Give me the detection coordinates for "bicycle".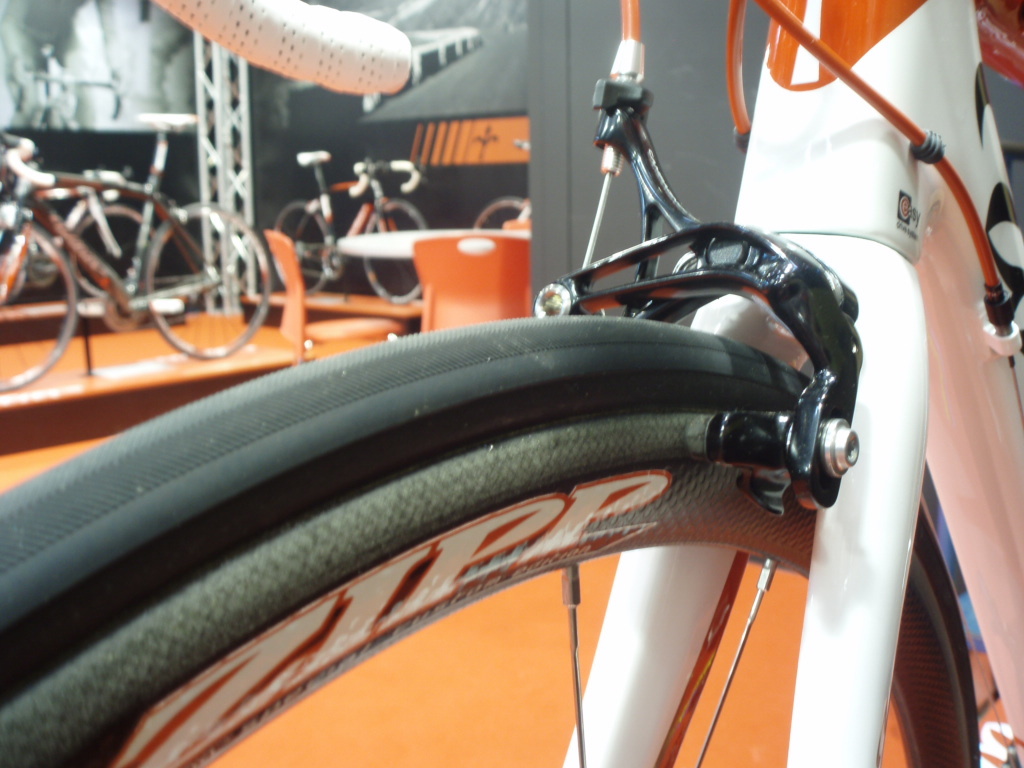
left=268, top=149, right=435, bottom=308.
